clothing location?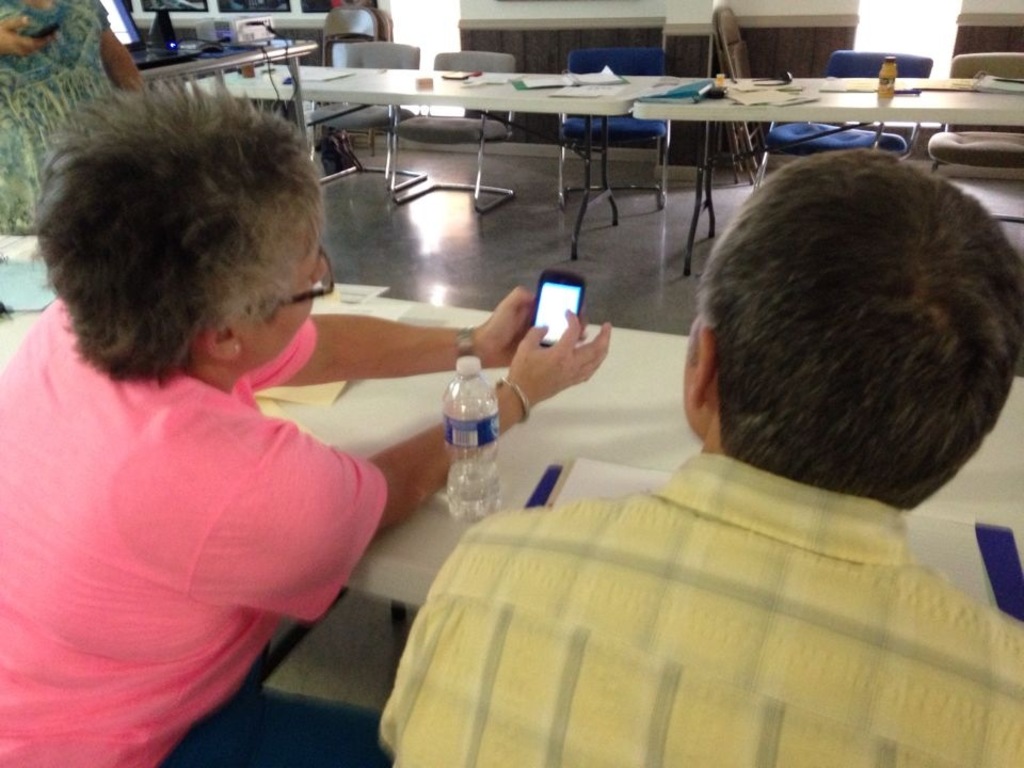
pyautogui.locateOnScreen(379, 452, 1023, 767)
